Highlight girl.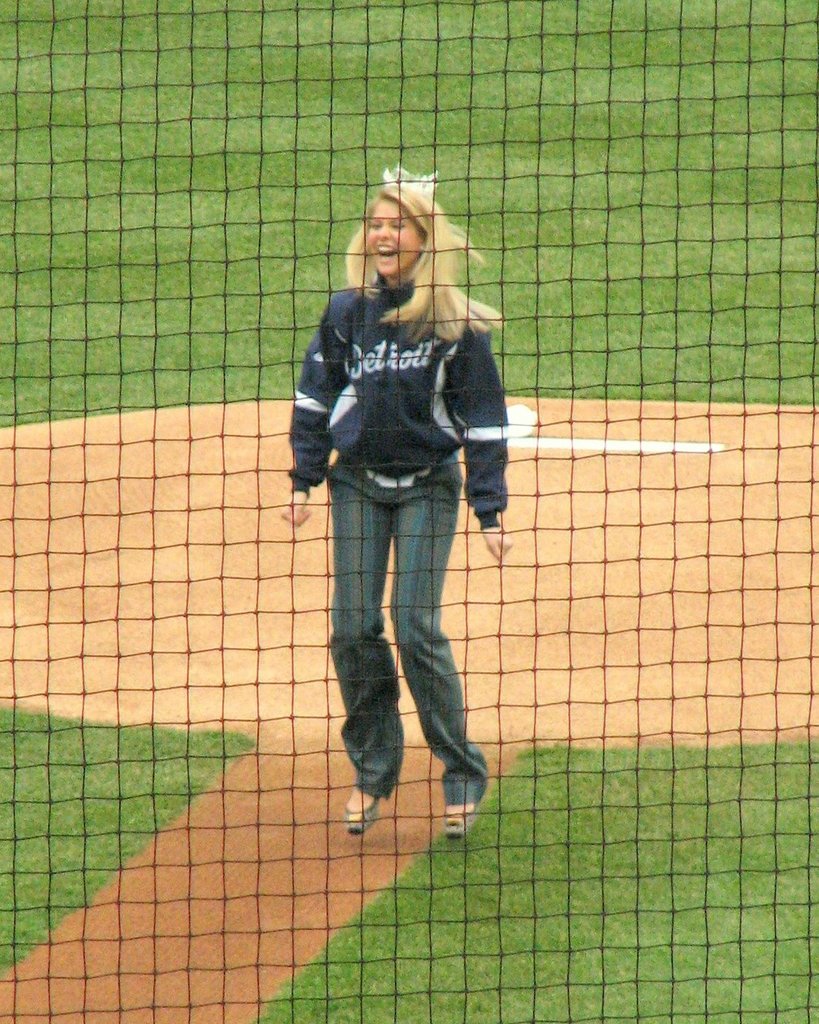
Highlighted region: 282:166:513:835.
